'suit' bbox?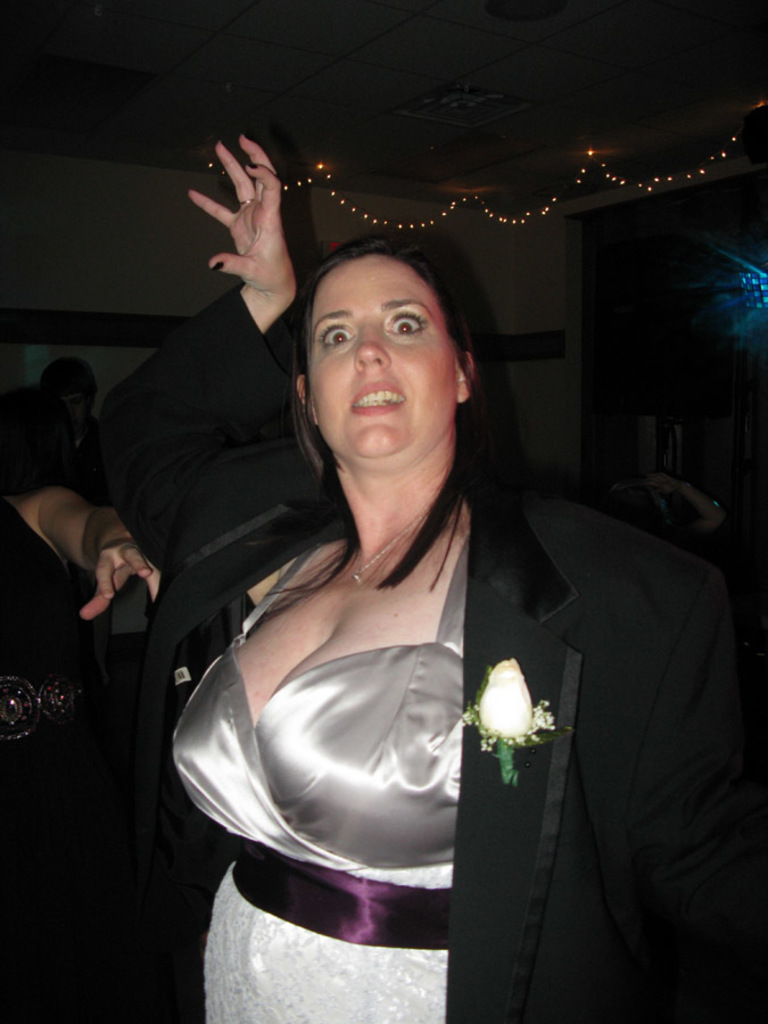
66,283,767,1023
